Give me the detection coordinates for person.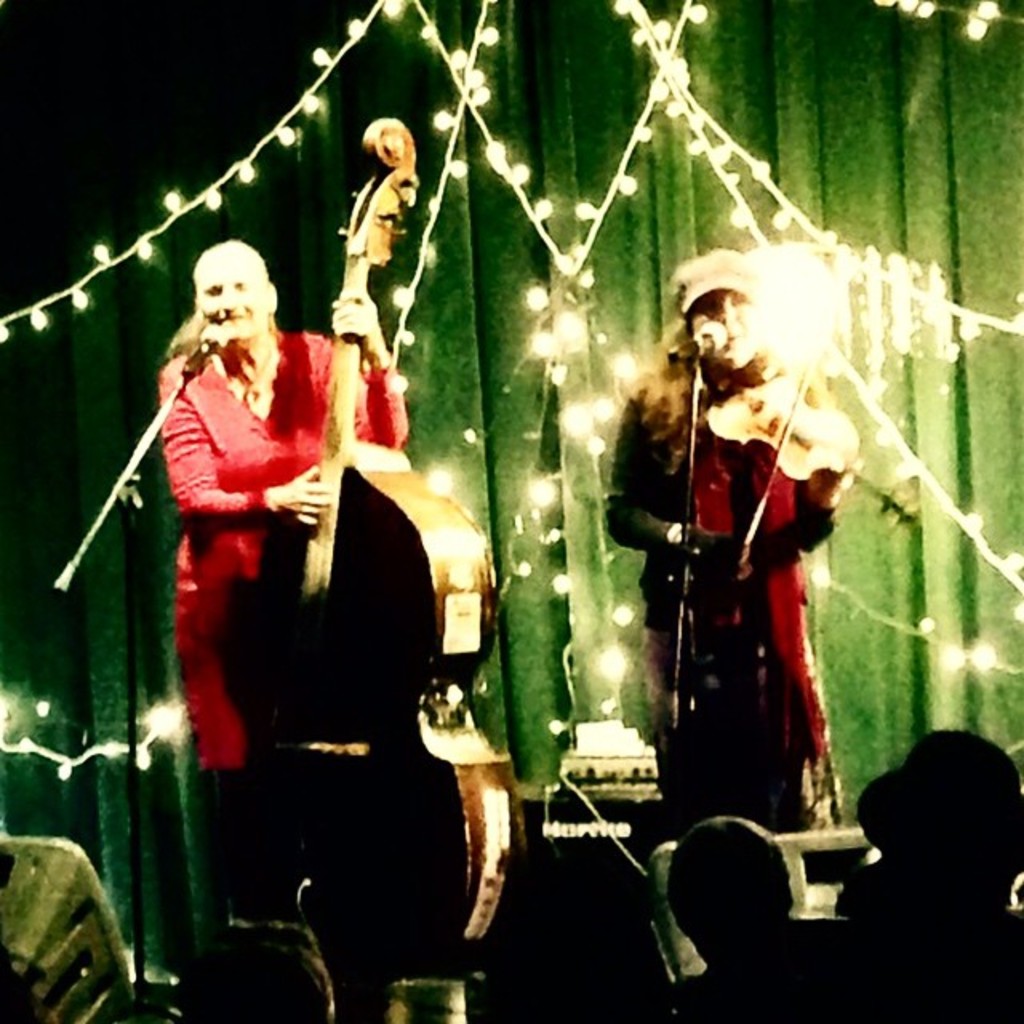
[left=843, top=726, right=1022, bottom=1022].
